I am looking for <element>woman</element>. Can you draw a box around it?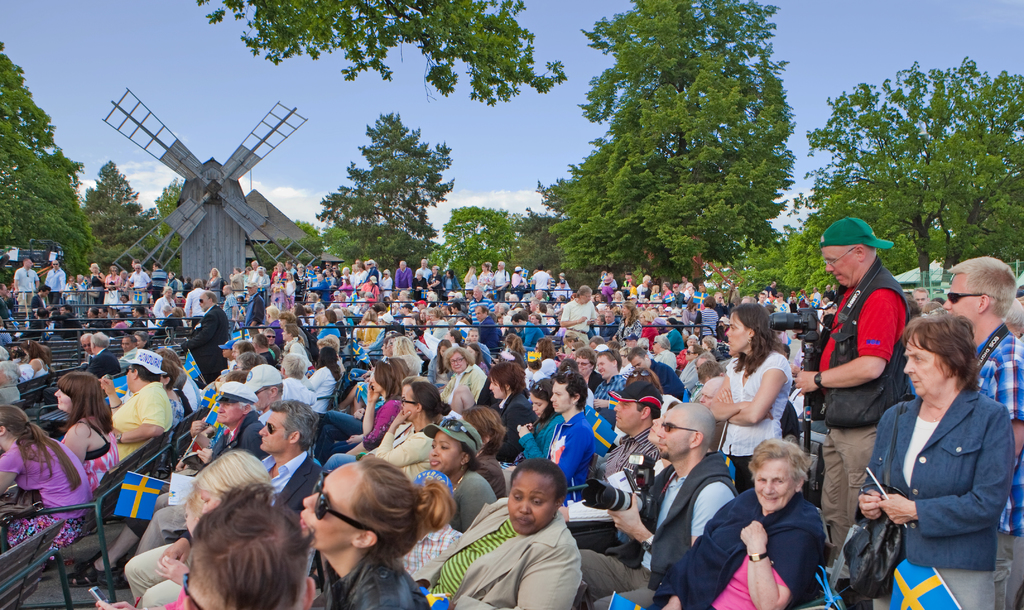
Sure, the bounding box is left=298, top=447, right=478, bottom=609.
